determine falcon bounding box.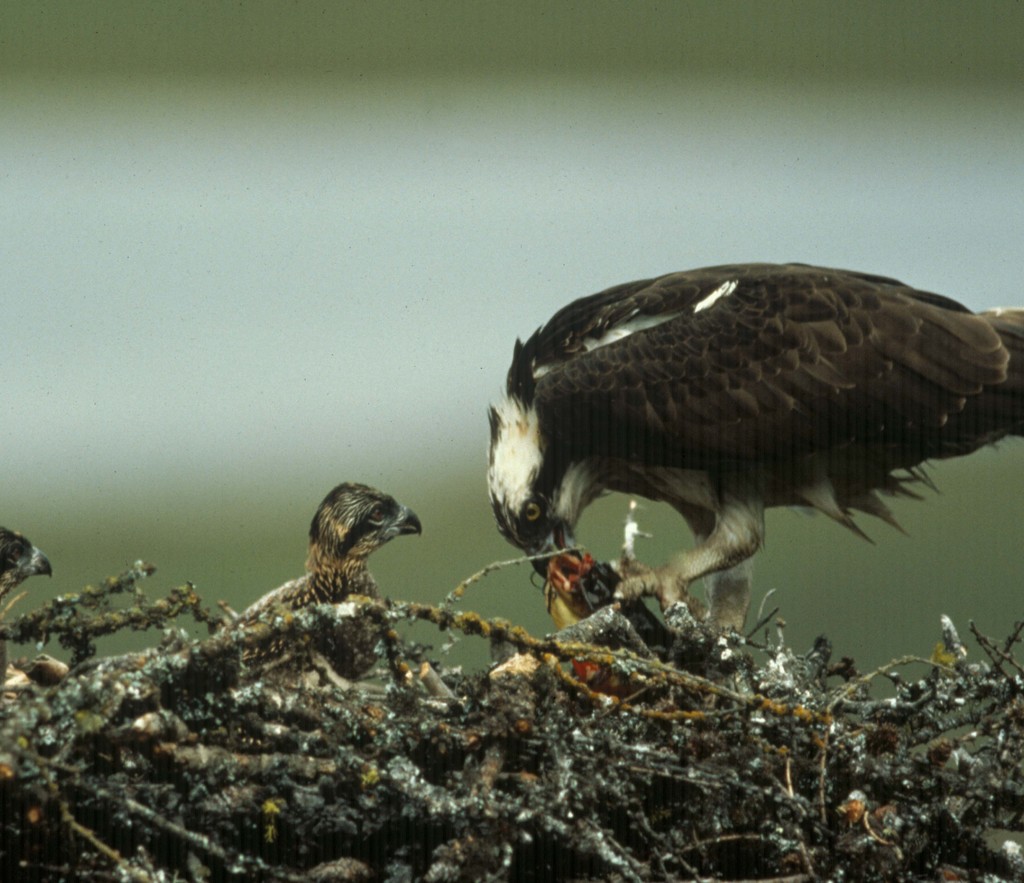
Determined: select_region(493, 241, 1023, 674).
